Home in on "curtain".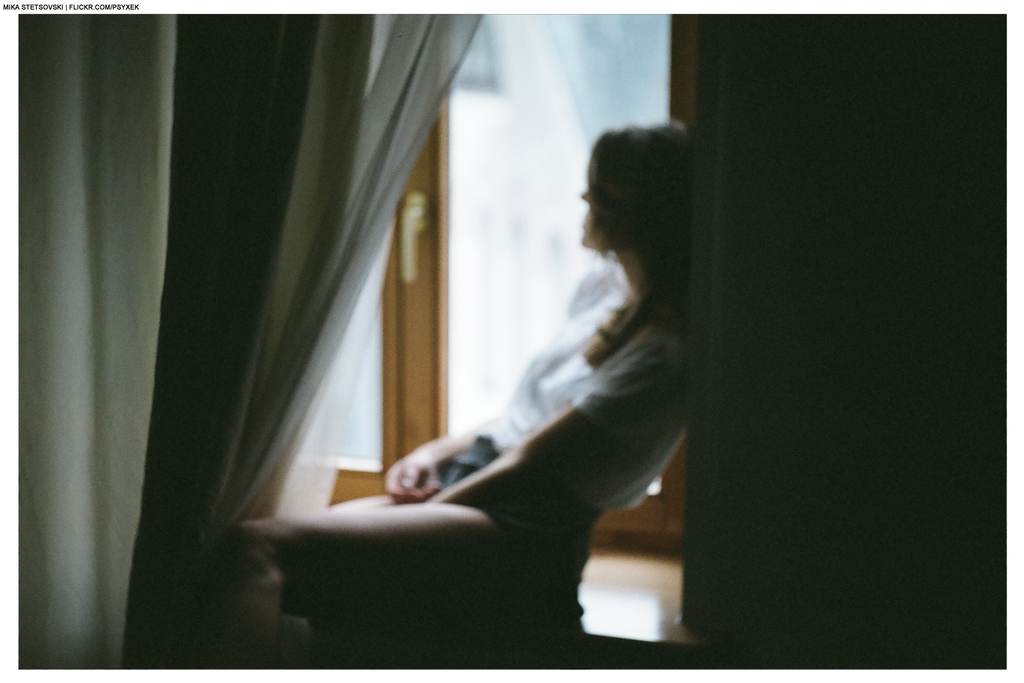
Homed in at x1=1, y1=0, x2=488, y2=671.
